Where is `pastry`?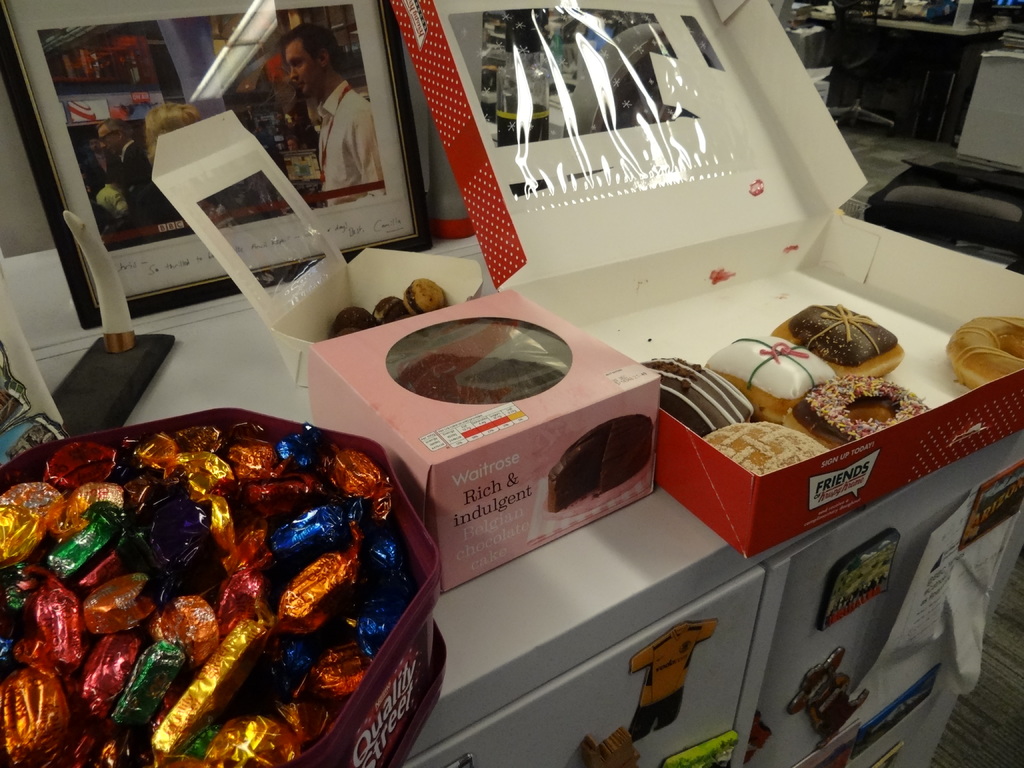
[x1=788, y1=379, x2=924, y2=439].
